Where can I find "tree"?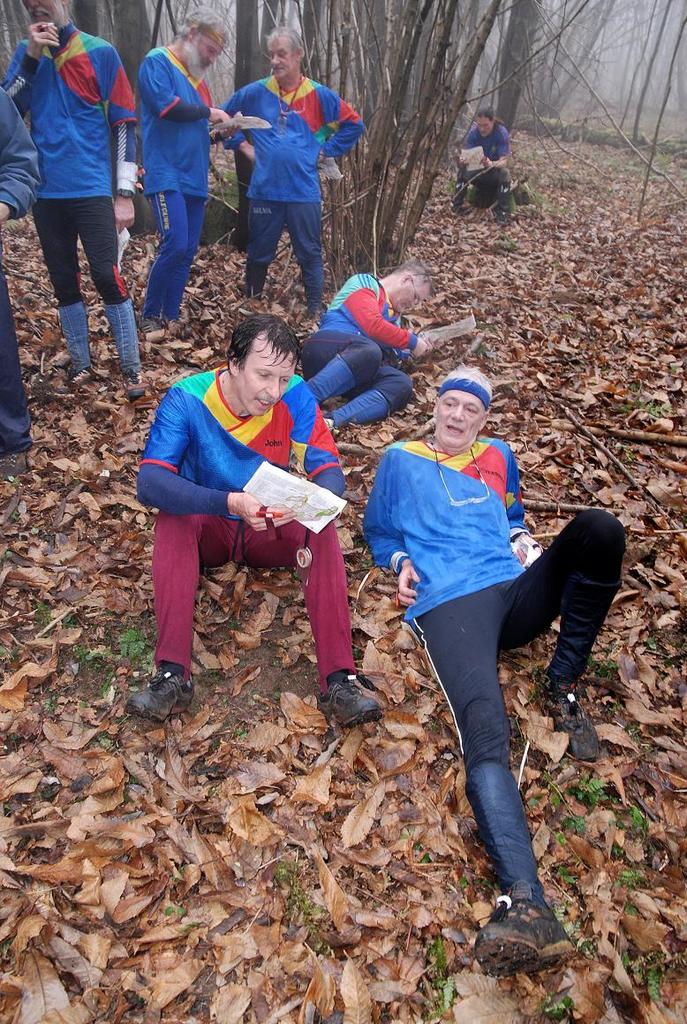
You can find it at BBox(0, 0, 256, 269).
